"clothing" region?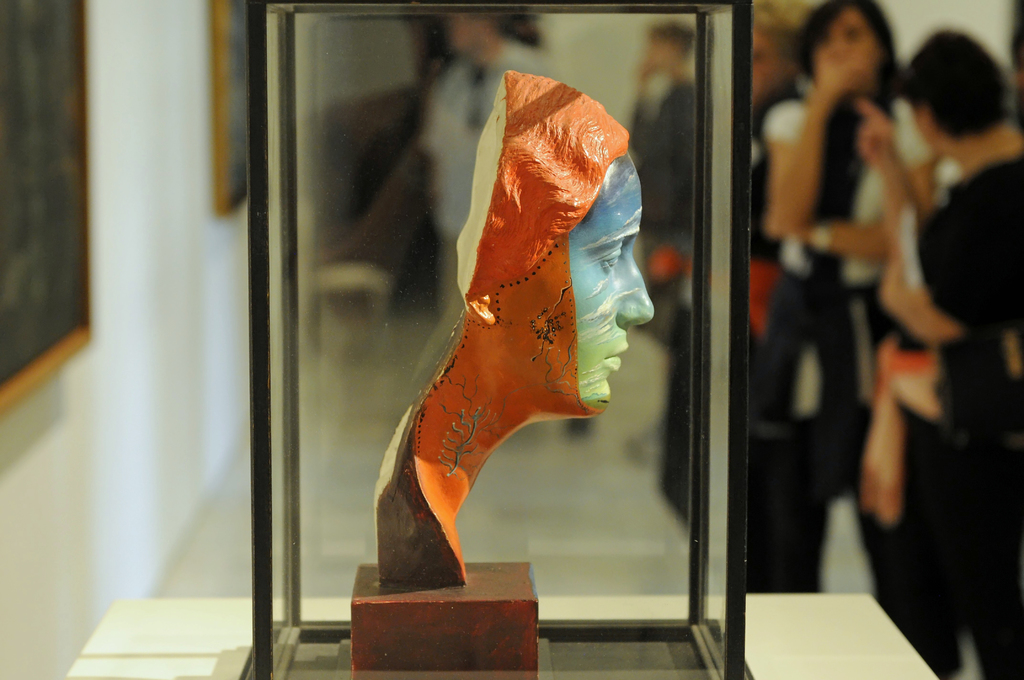
bbox=[760, 96, 946, 679]
